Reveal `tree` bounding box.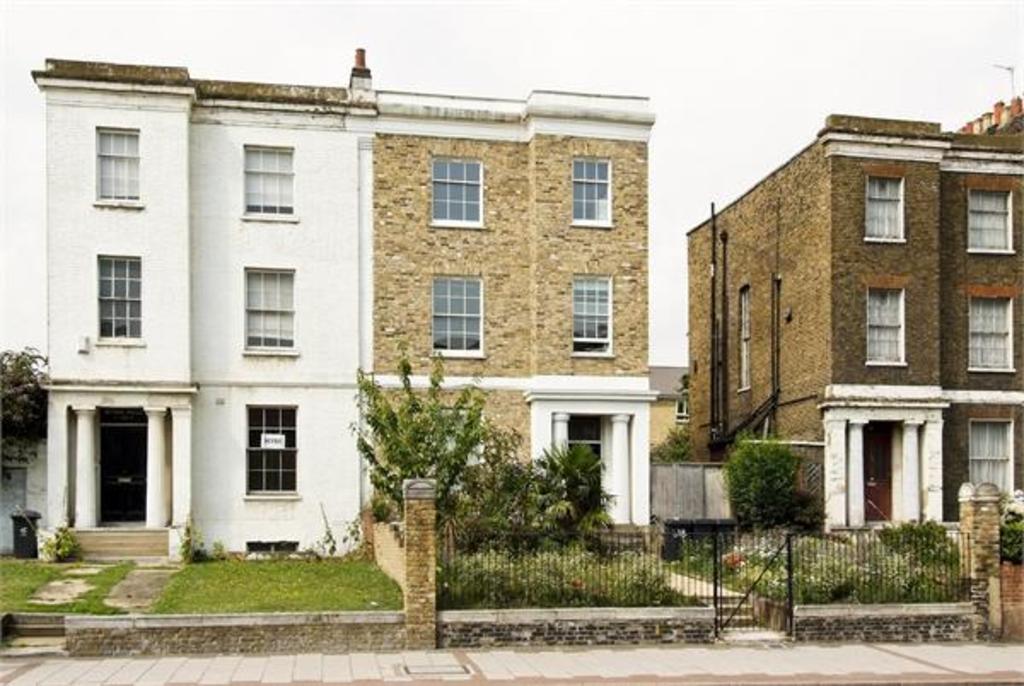
Revealed: select_region(352, 352, 500, 548).
